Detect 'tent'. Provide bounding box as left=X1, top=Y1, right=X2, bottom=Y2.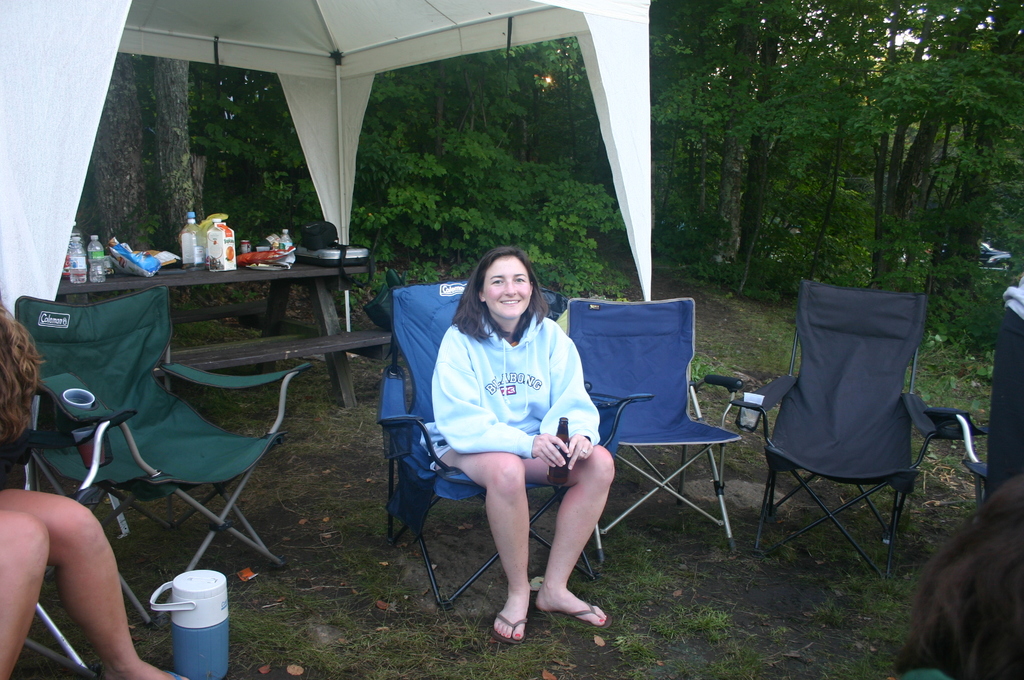
left=0, top=0, right=653, bottom=320.
